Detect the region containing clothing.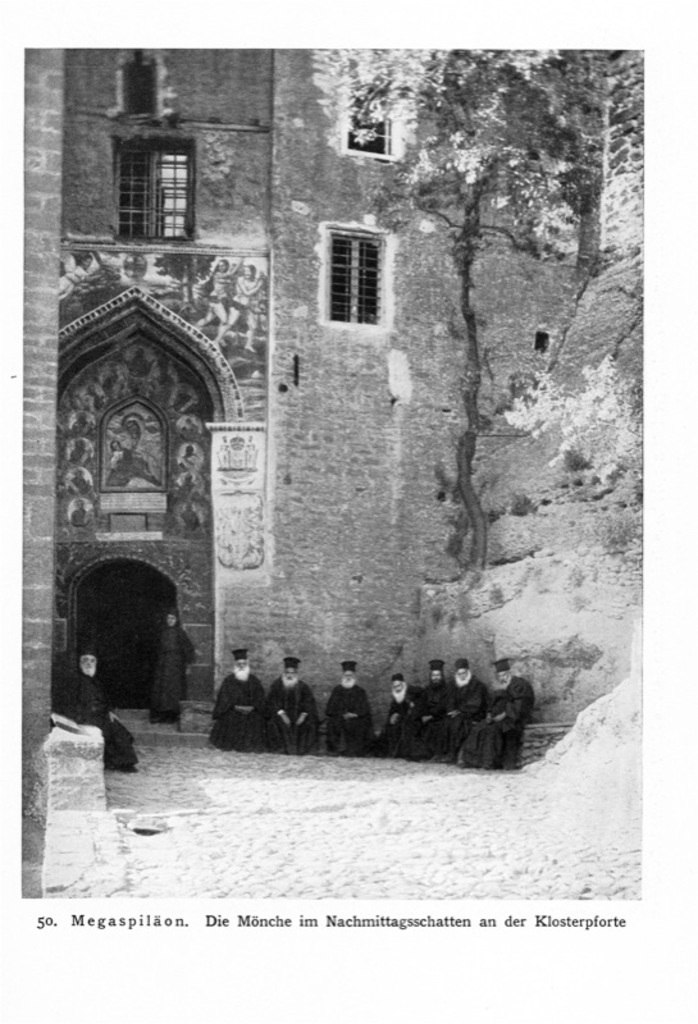
(387,680,428,755).
